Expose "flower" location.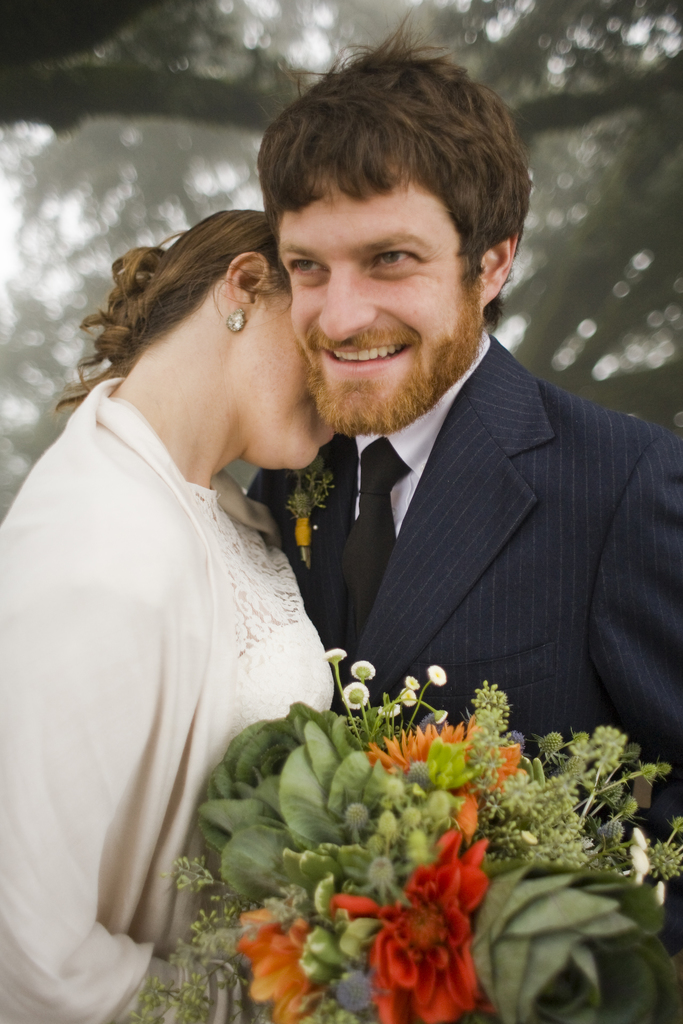
Exposed at bbox=[430, 664, 451, 691].
